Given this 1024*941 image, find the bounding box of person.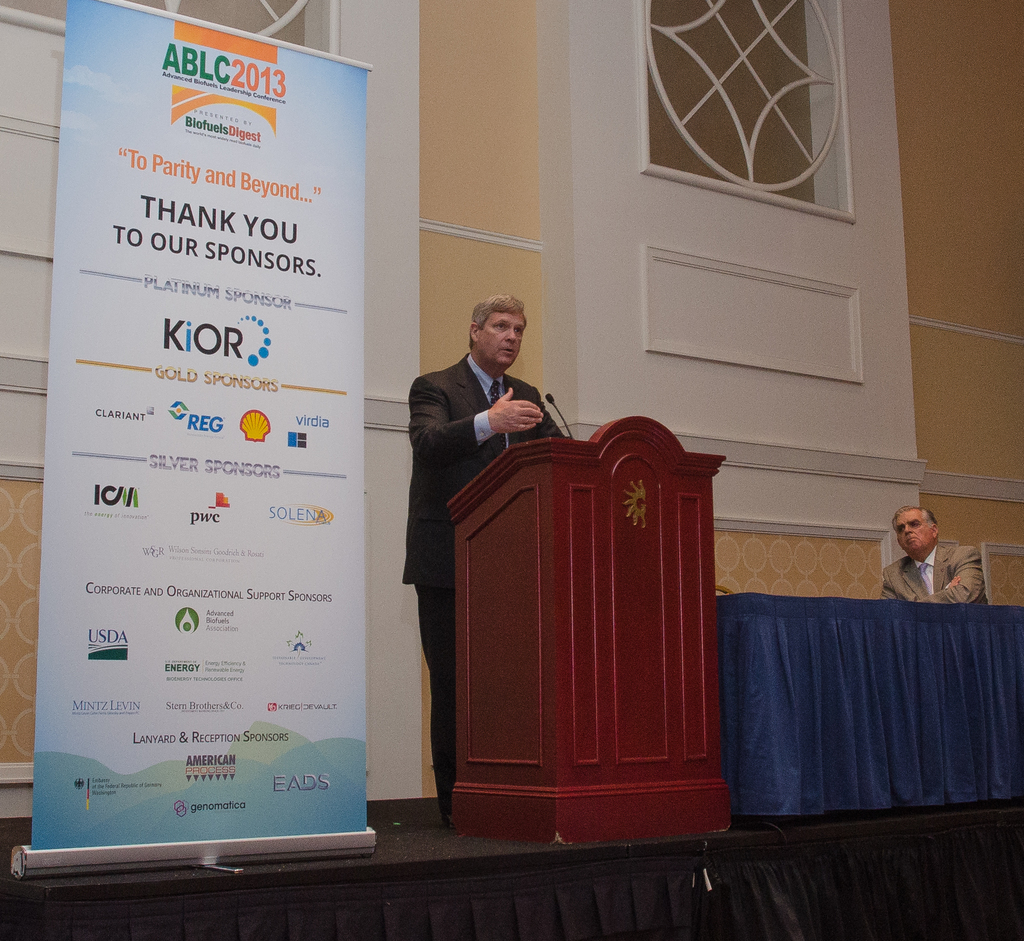
pyautogui.locateOnScreen(879, 507, 996, 606).
